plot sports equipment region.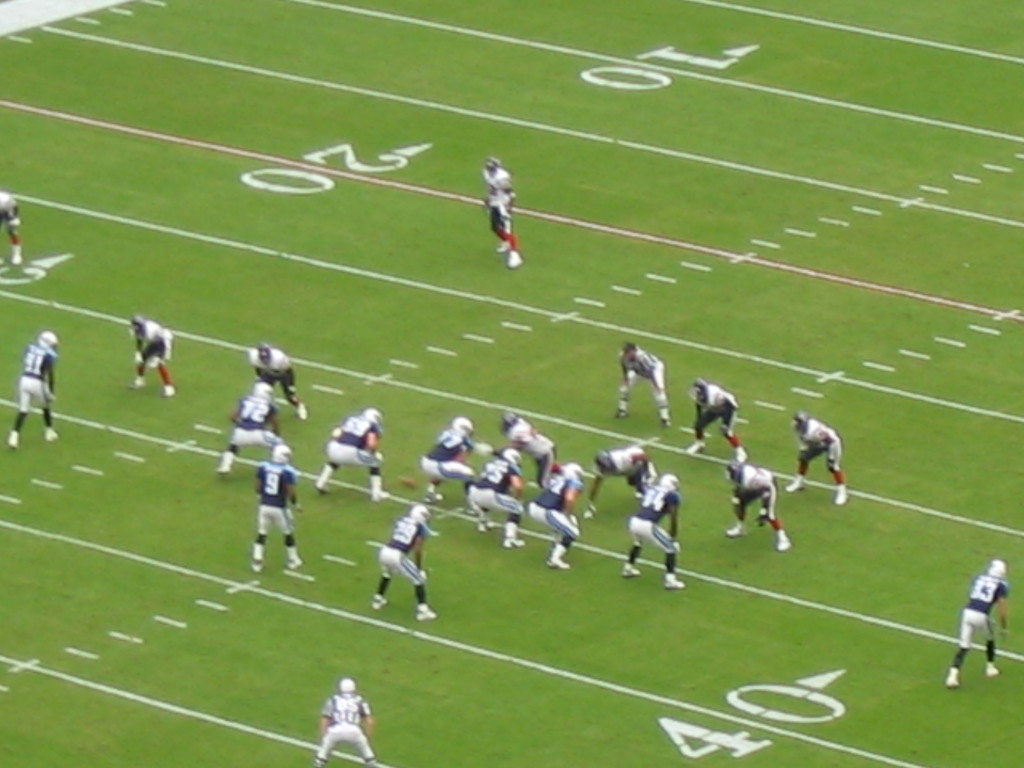
Plotted at (253, 339, 276, 365).
